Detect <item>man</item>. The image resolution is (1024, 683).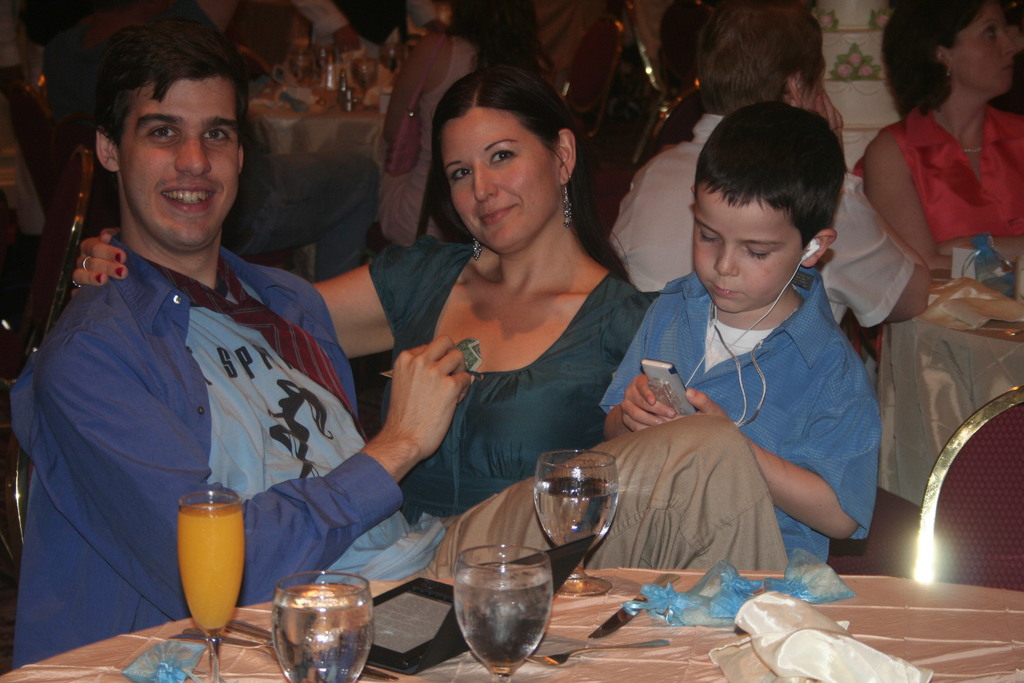
(left=6, top=47, right=414, bottom=656).
